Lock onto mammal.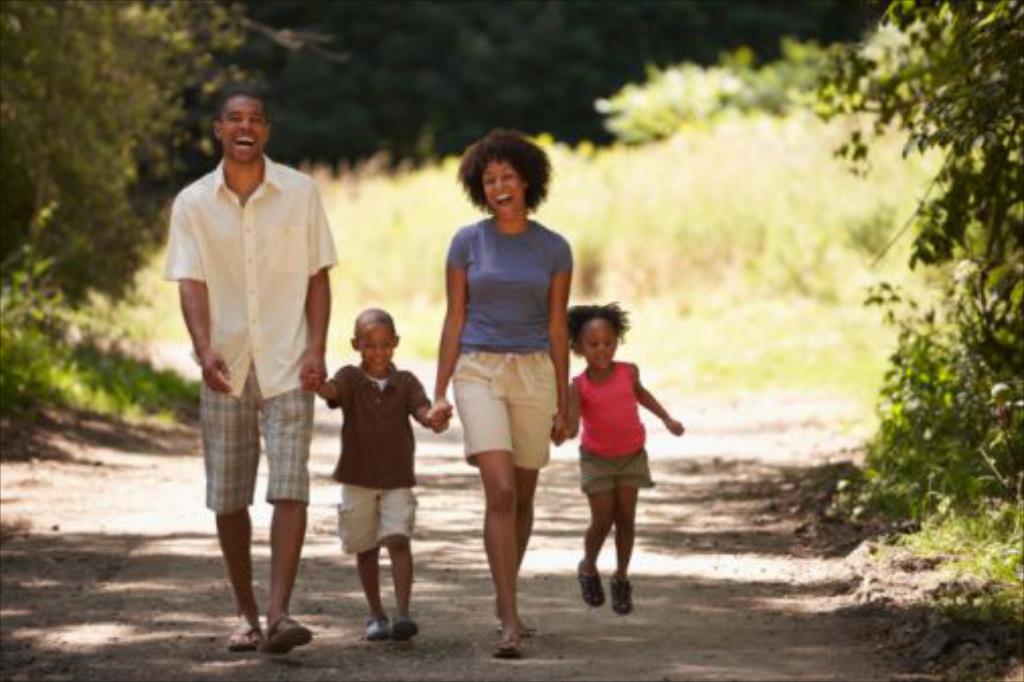
Locked: 425,125,571,660.
